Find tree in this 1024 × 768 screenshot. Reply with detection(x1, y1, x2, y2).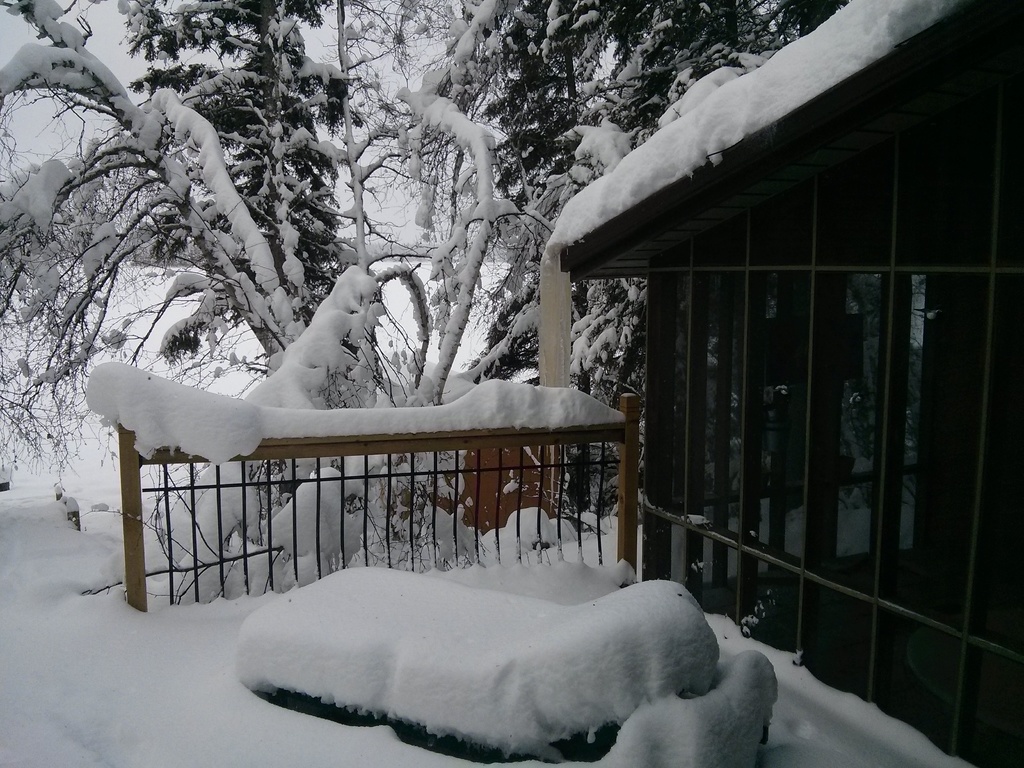
detection(0, 0, 844, 483).
